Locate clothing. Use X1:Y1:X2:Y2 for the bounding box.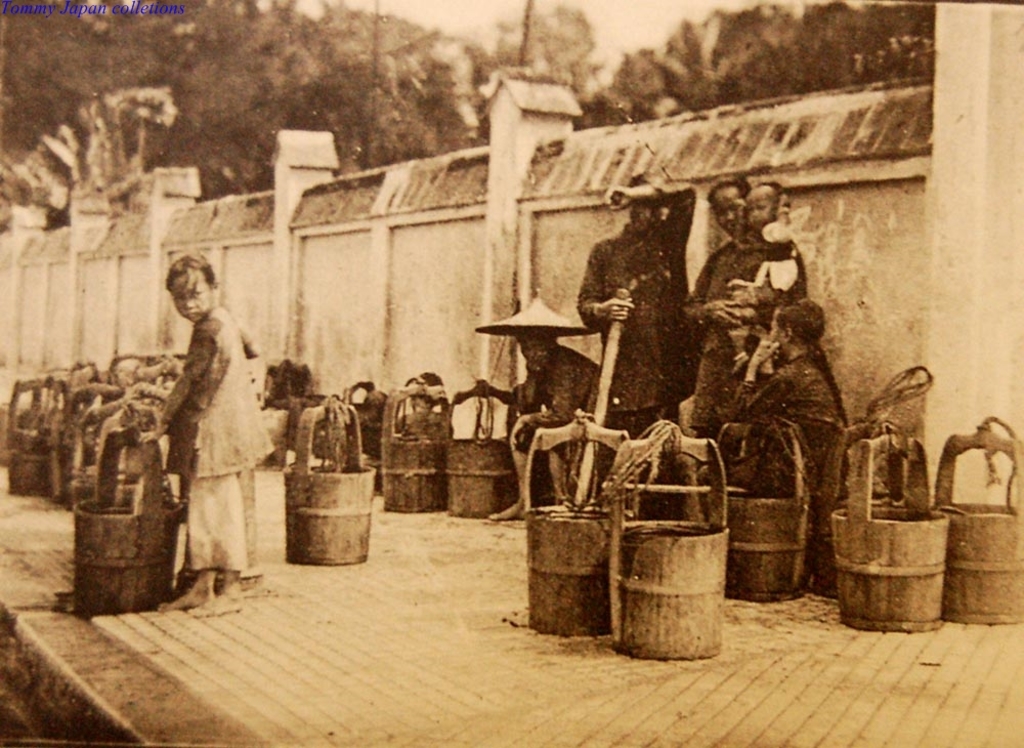
585:186:698:419.
